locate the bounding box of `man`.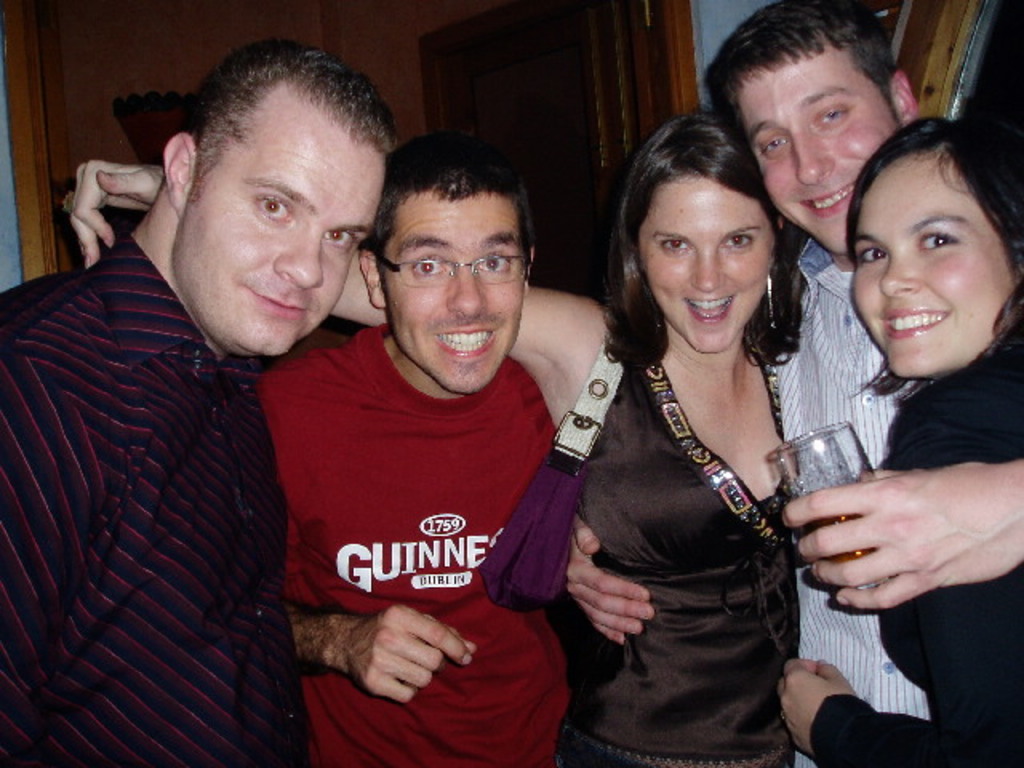
Bounding box: [707, 2, 1022, 766].
